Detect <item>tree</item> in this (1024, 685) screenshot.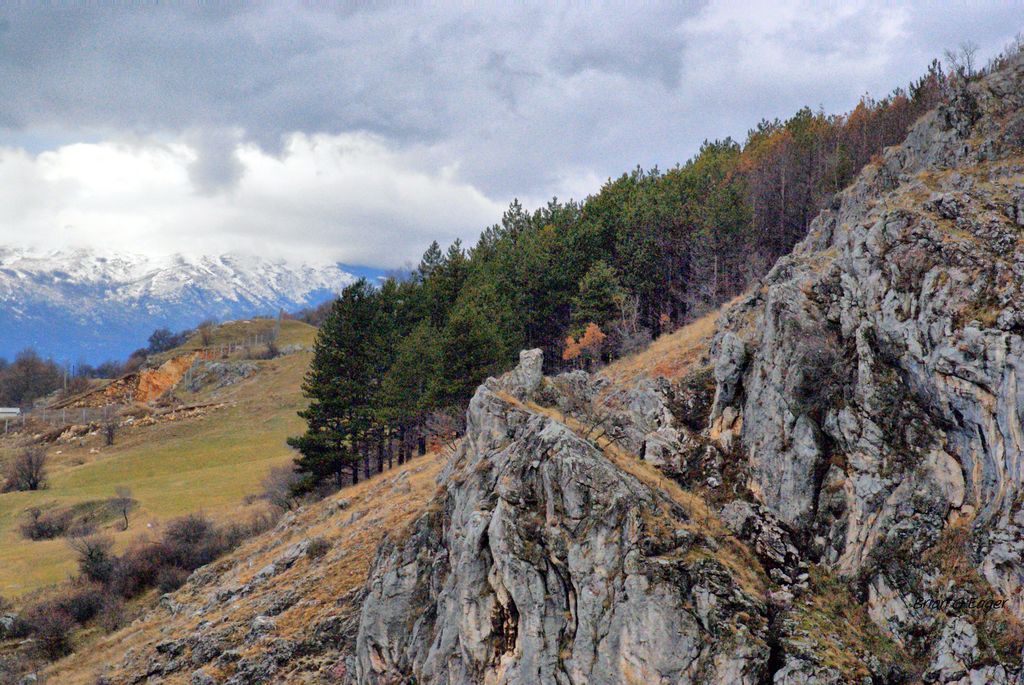
Detection: select_region(285, 395, 355, 501).
